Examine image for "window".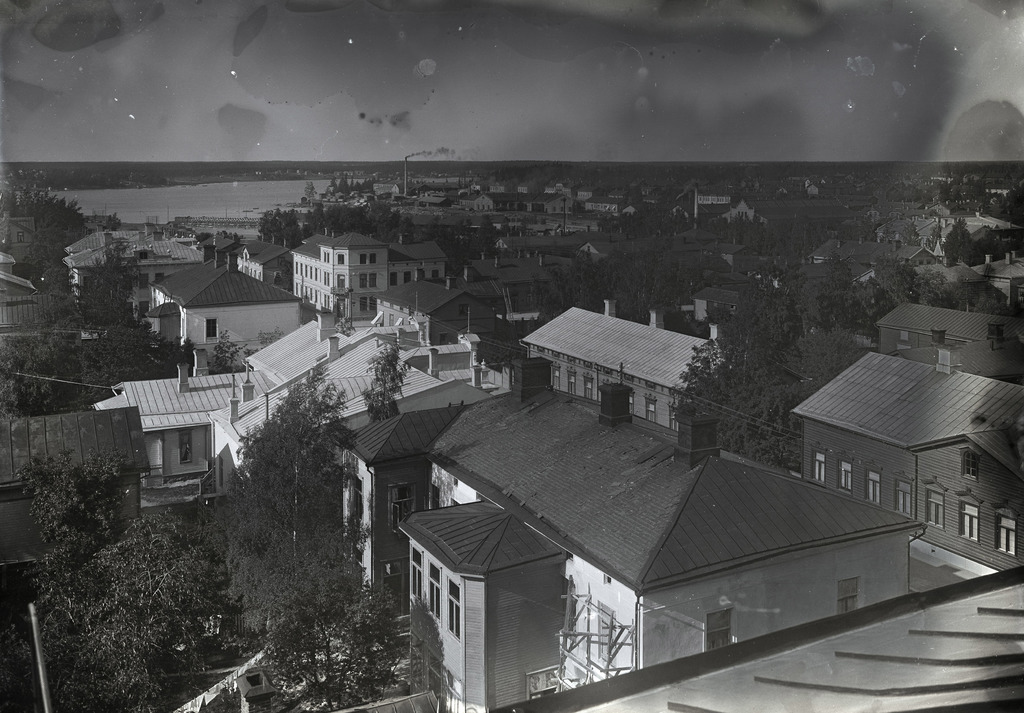
Examination result: 413 272 426 282.
